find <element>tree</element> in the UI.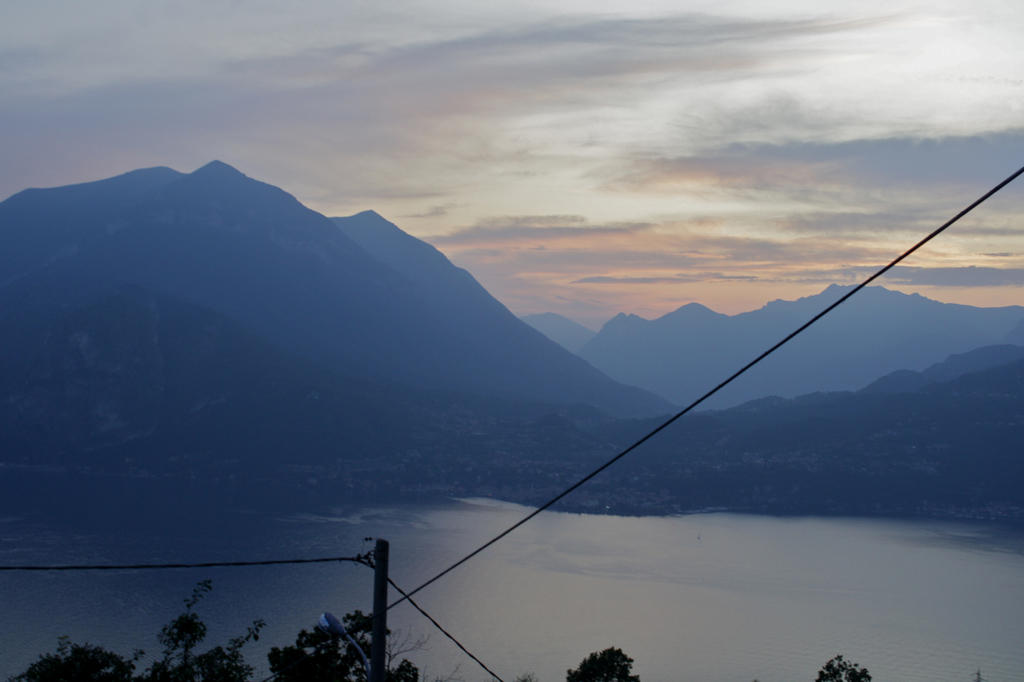
UI element at bbox(265, 608, 425, 681).
